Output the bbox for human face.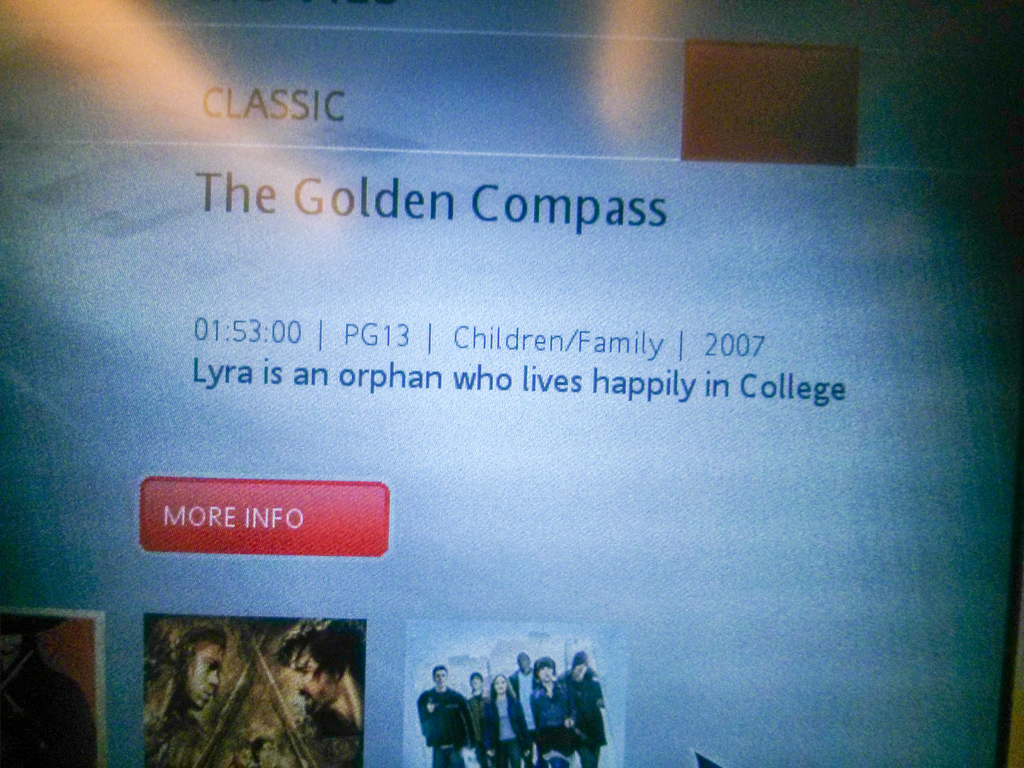
[470, 674, 483, 698].
